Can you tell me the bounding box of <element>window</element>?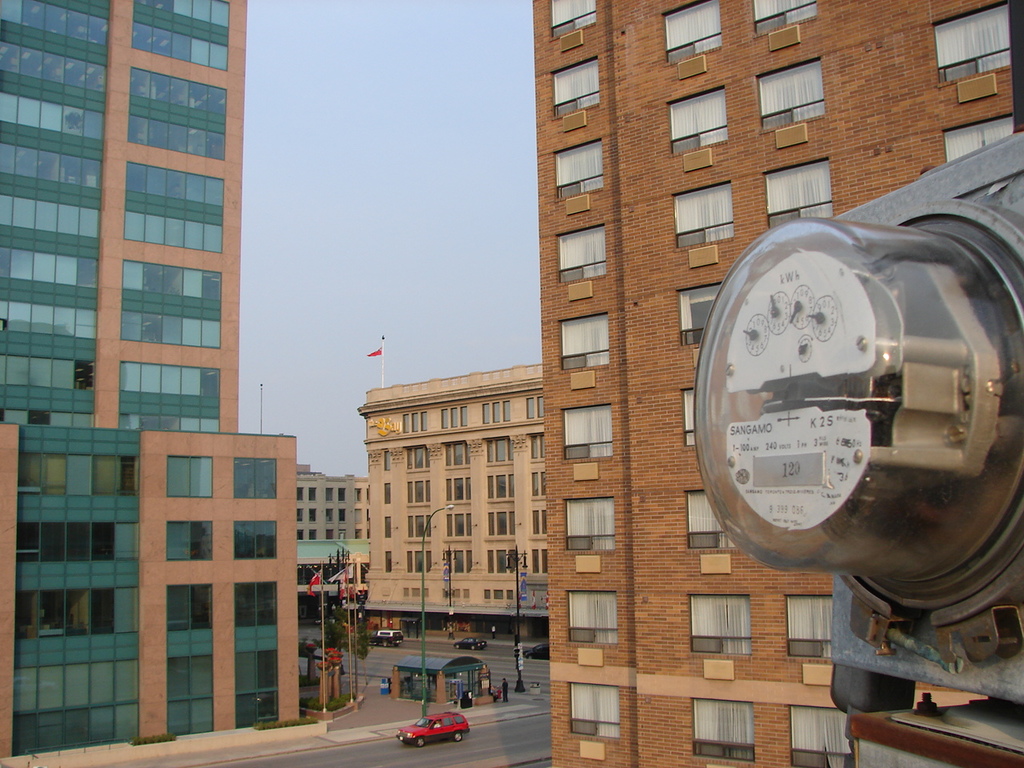
(234, 458, 275, 498).
